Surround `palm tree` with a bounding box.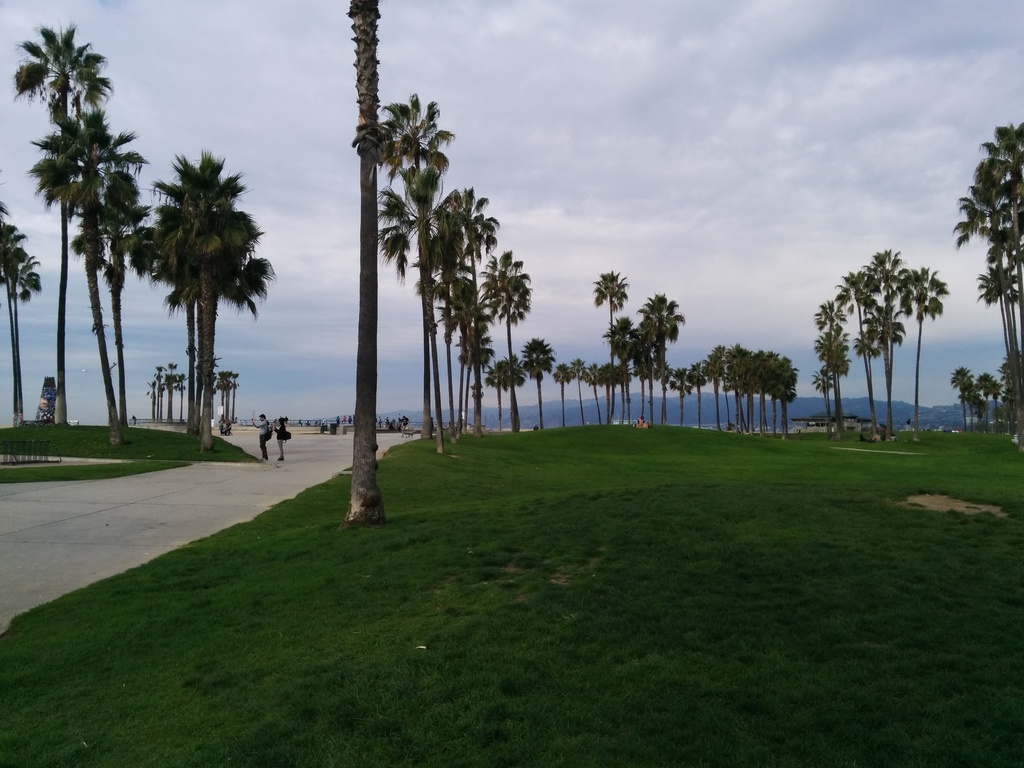
(372,85,453,461).
